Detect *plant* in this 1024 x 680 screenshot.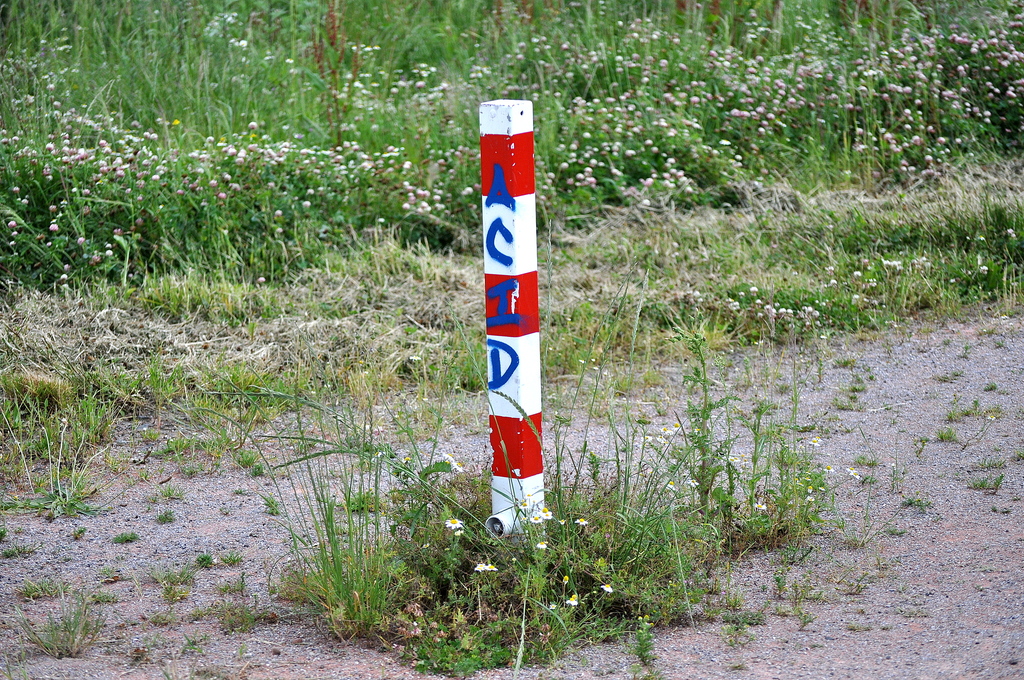
Detection: region(115, 529, 143, 547).
